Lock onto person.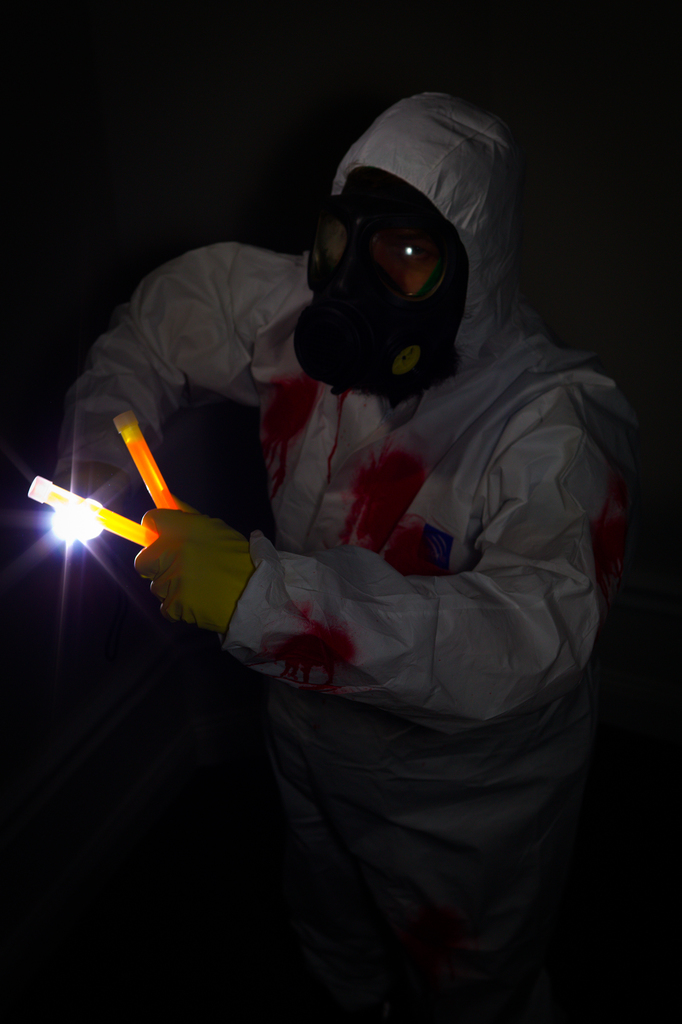
Locked: 26/97/640/984.
